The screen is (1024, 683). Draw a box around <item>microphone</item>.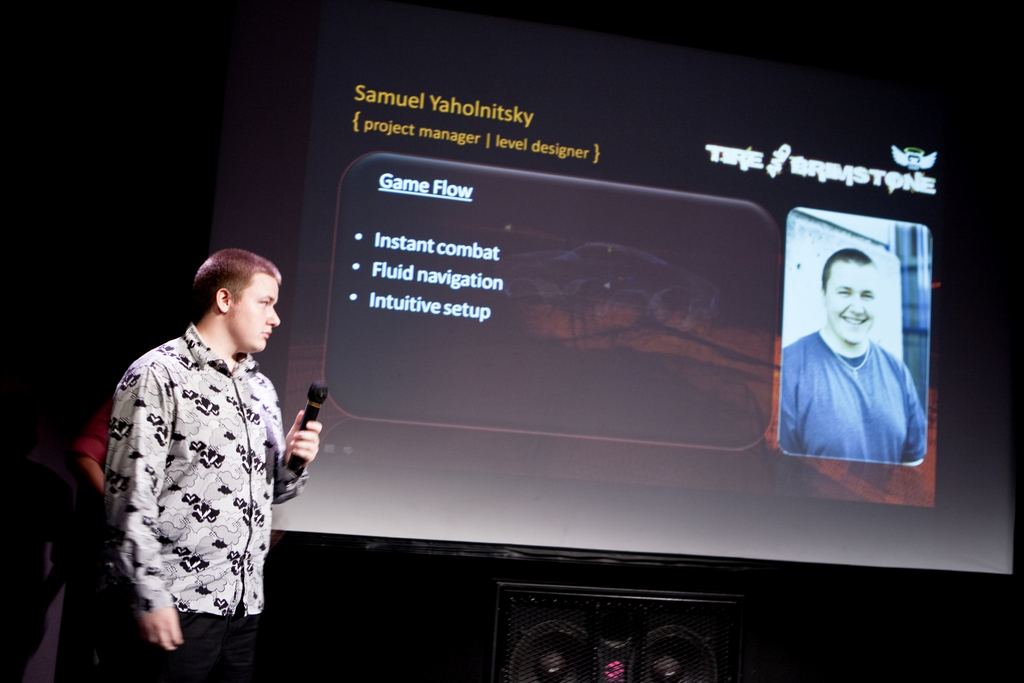
region(271, 392, 324, 493).
